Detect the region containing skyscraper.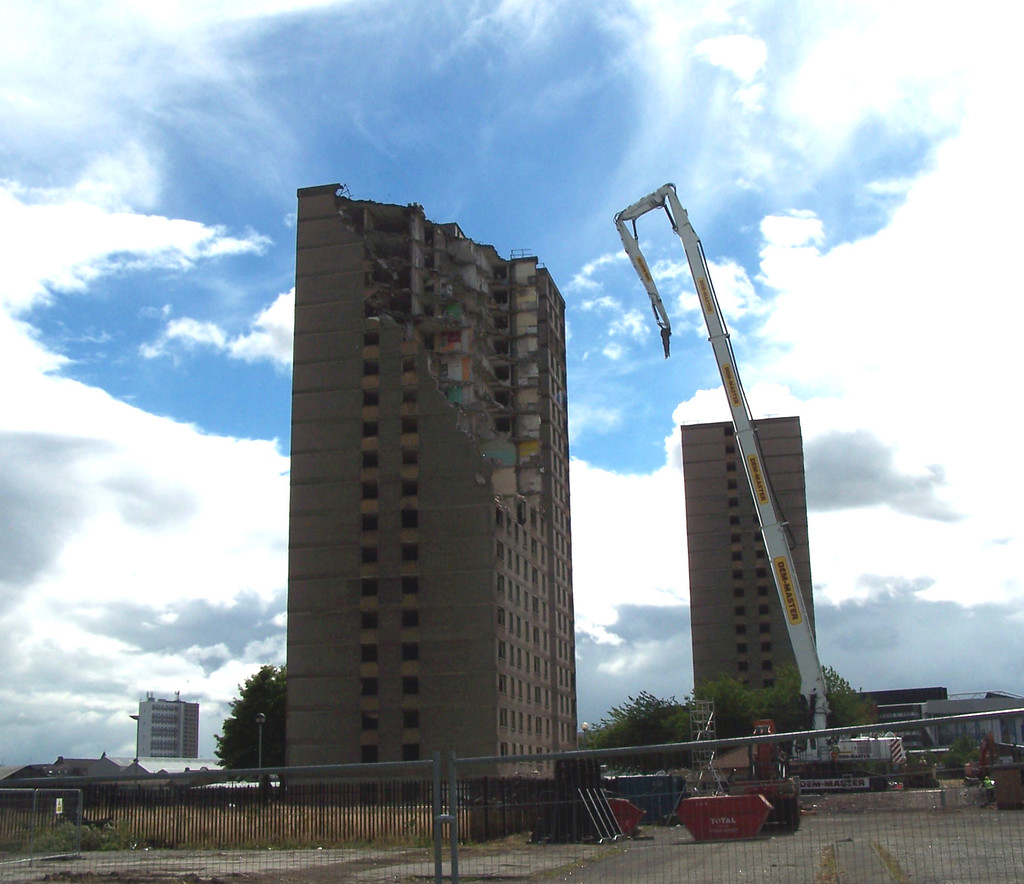
bbox(278, 184, 584, 807).
